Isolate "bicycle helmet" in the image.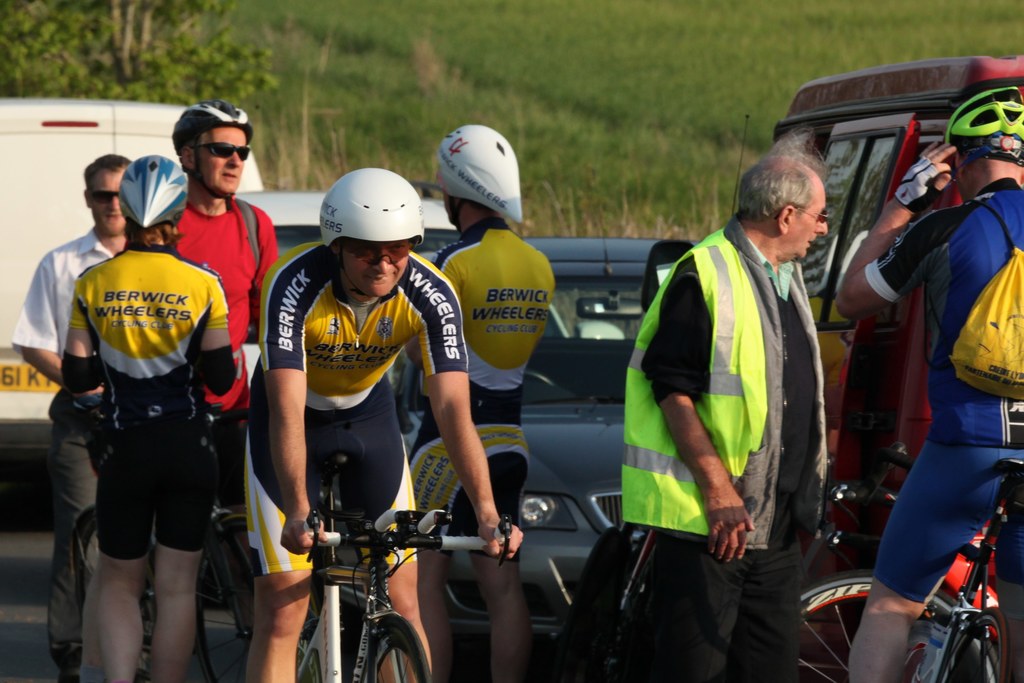
Isolated region: {"x1": 941, "y1": 79, "x2": 1023, "y2": 164}.
